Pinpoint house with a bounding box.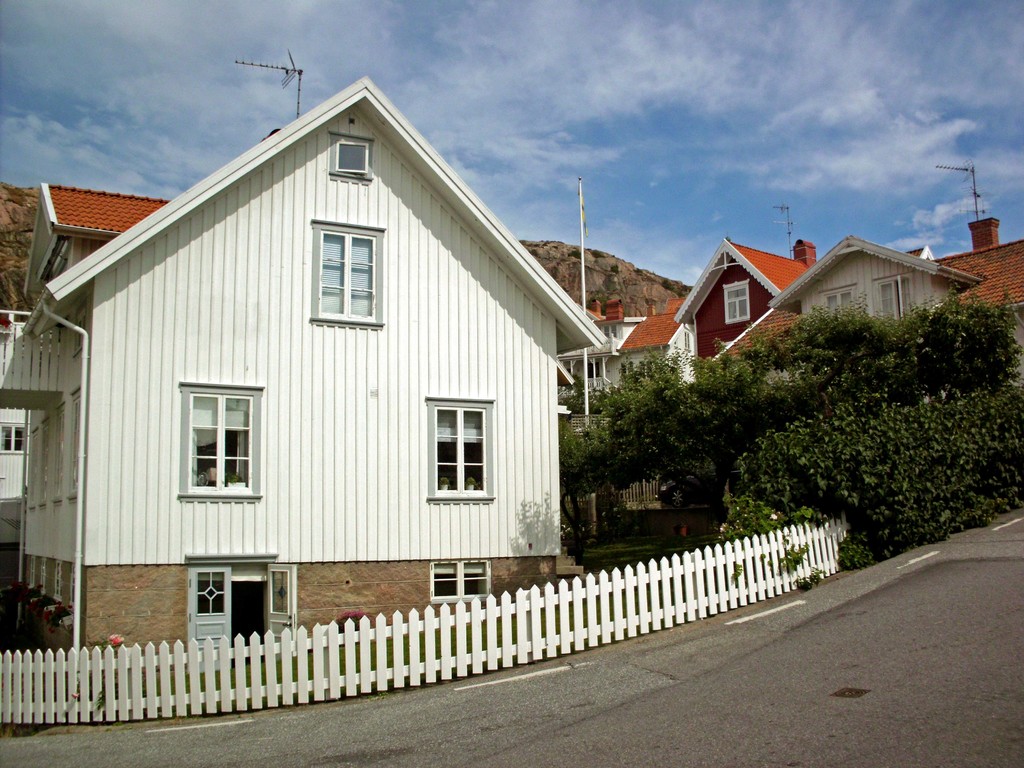
[550,311,619,425].
